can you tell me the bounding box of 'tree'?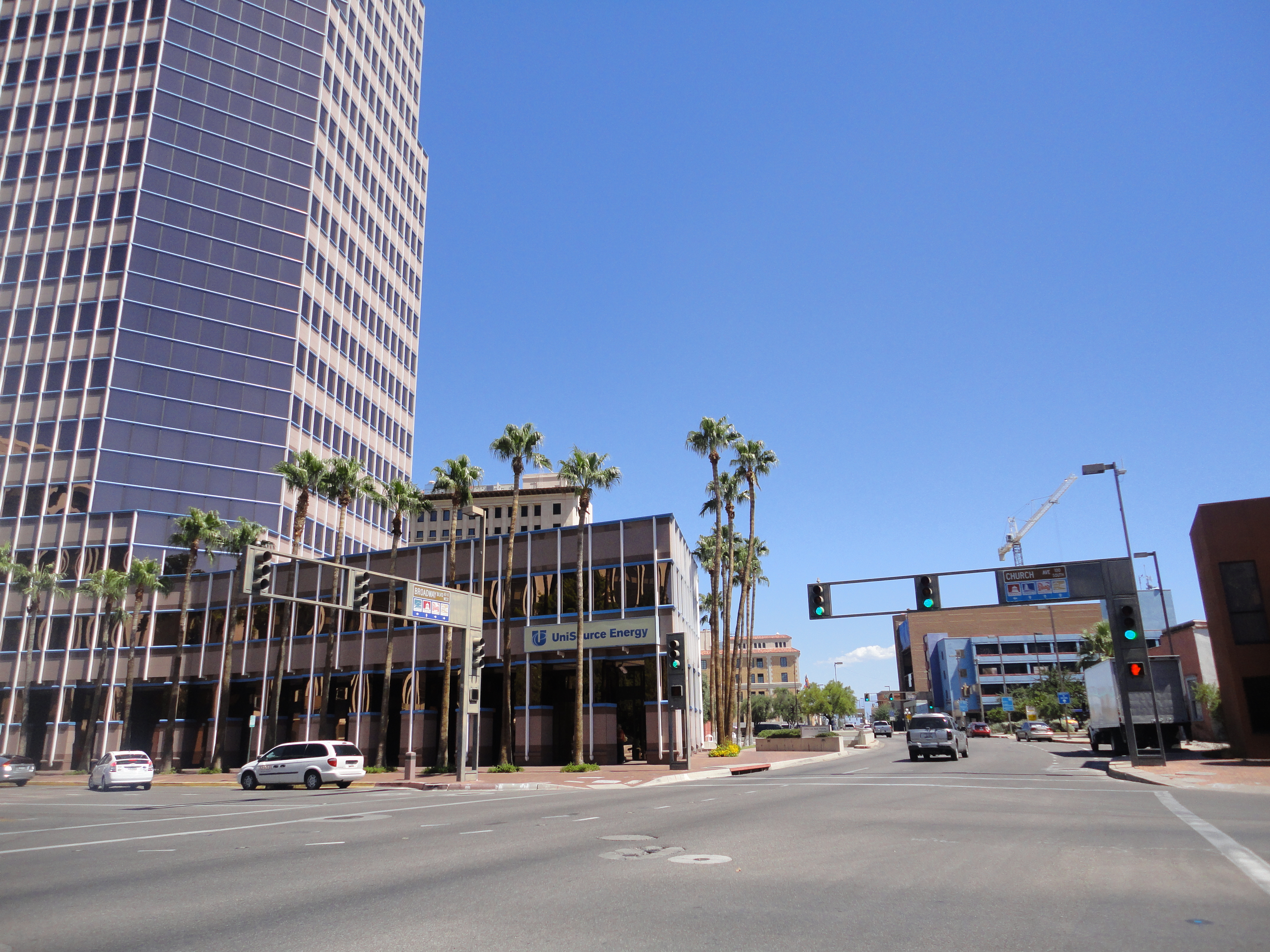
[145,123,161,225].
